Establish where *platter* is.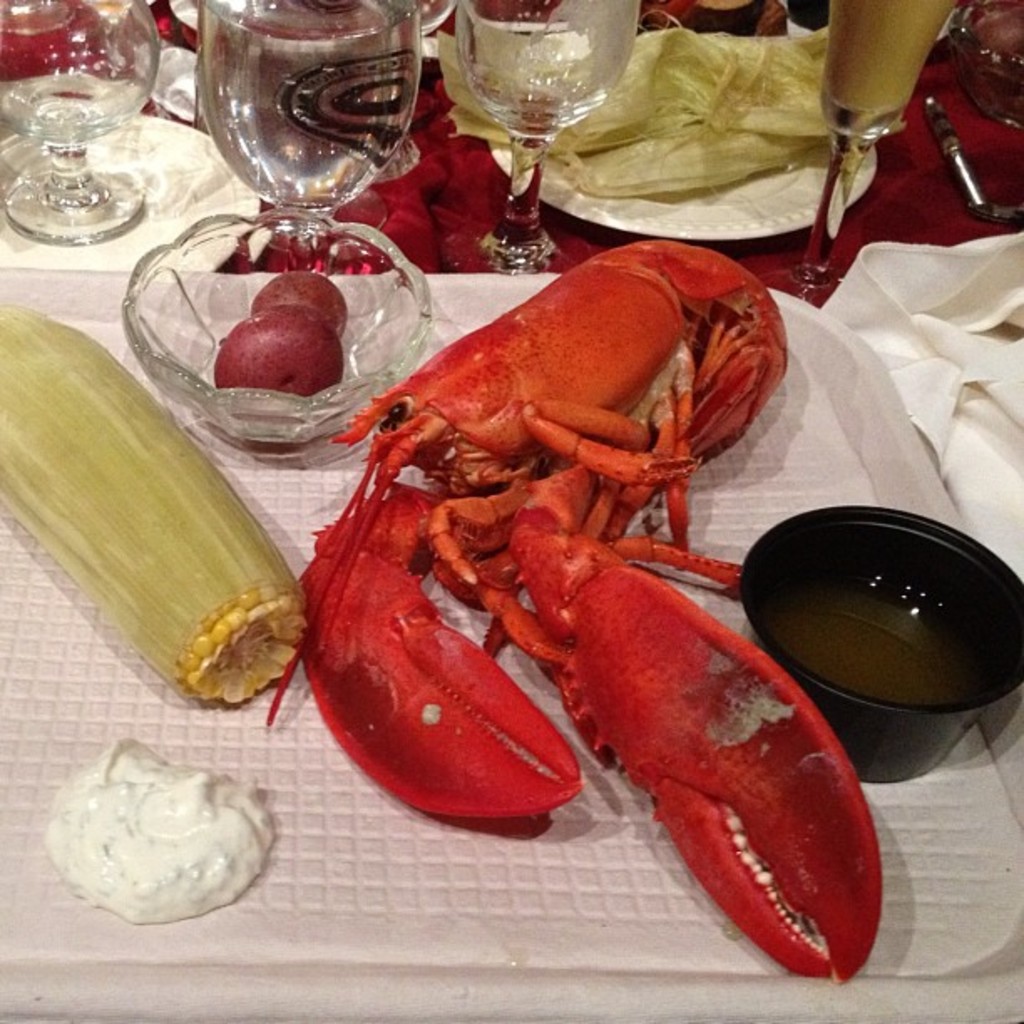
Established at x1=499, y1=20, x2=888, y2=236.
